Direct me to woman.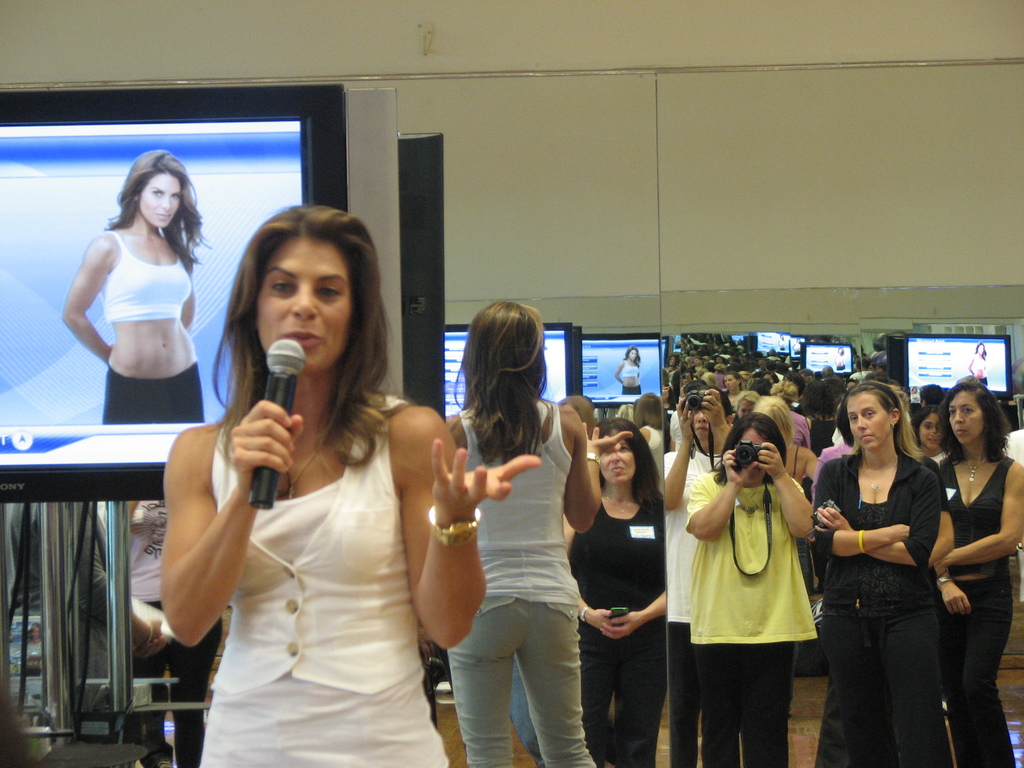
Direction: locate(968, 341, 988, 386).
